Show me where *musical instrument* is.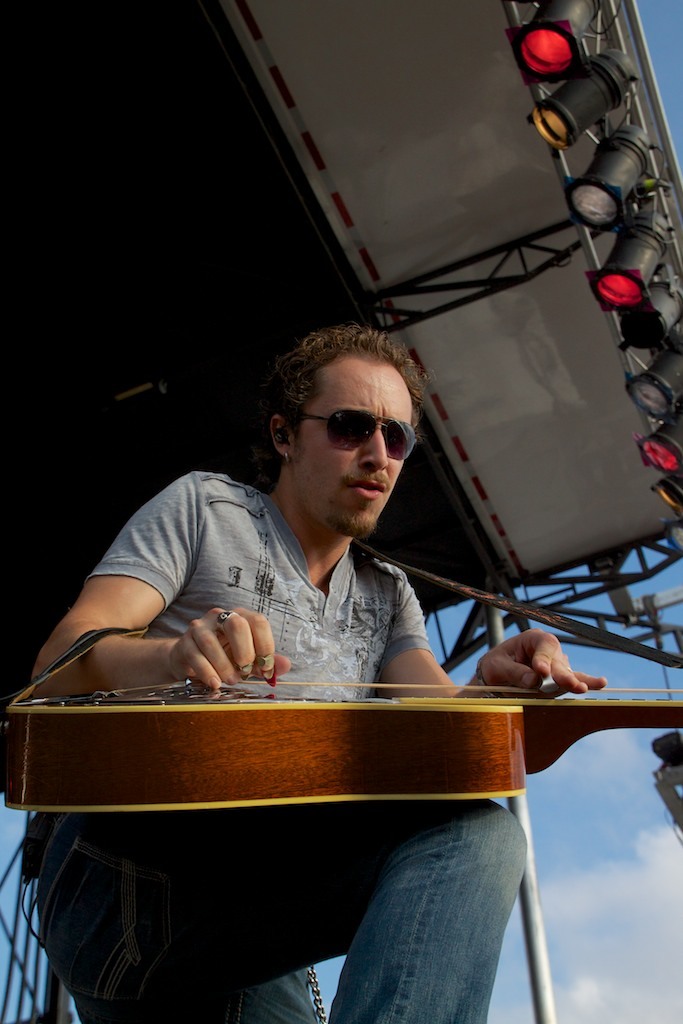
*musical instrument* is at bbox=(0, 678, 682, 814).
